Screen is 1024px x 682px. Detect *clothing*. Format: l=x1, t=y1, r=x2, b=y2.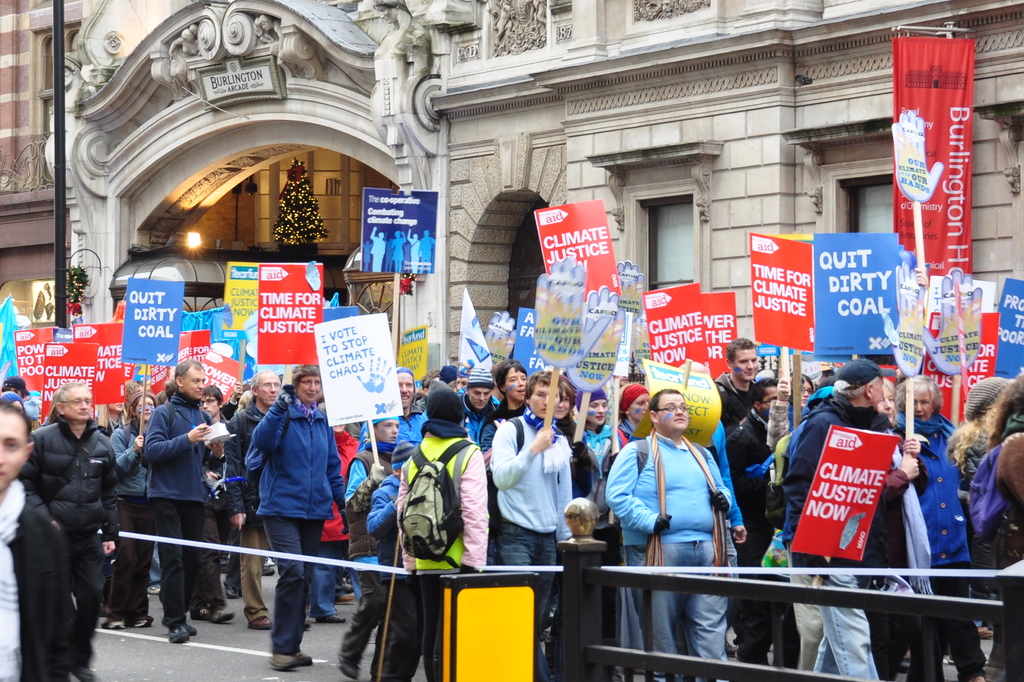
l=615, t=382, r=650, b=456.
